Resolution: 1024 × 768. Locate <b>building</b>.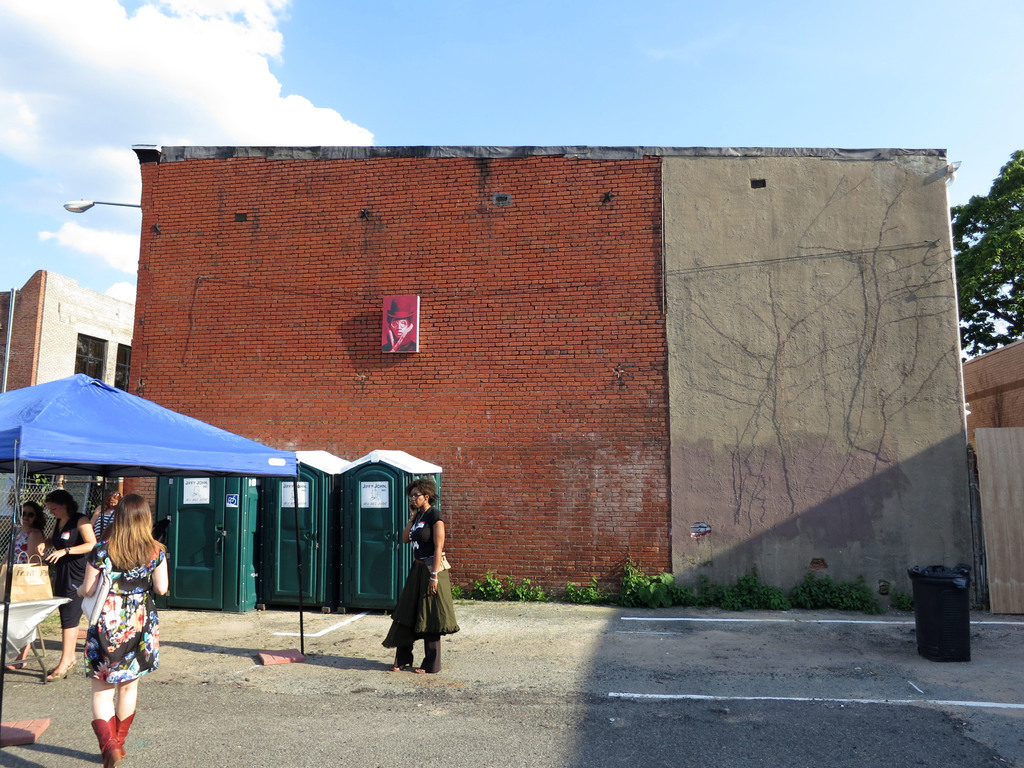
{"left": 126, "top": 145, "right": 977, "bottom": 606}.
